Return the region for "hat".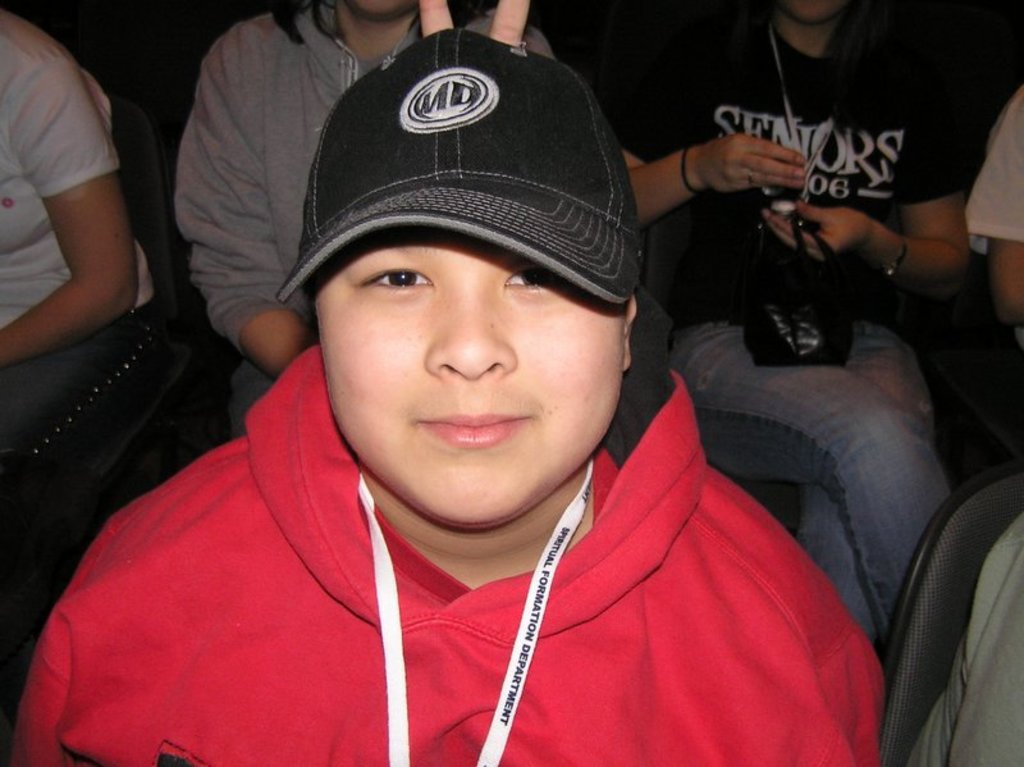
276, 24, 648, 306.
